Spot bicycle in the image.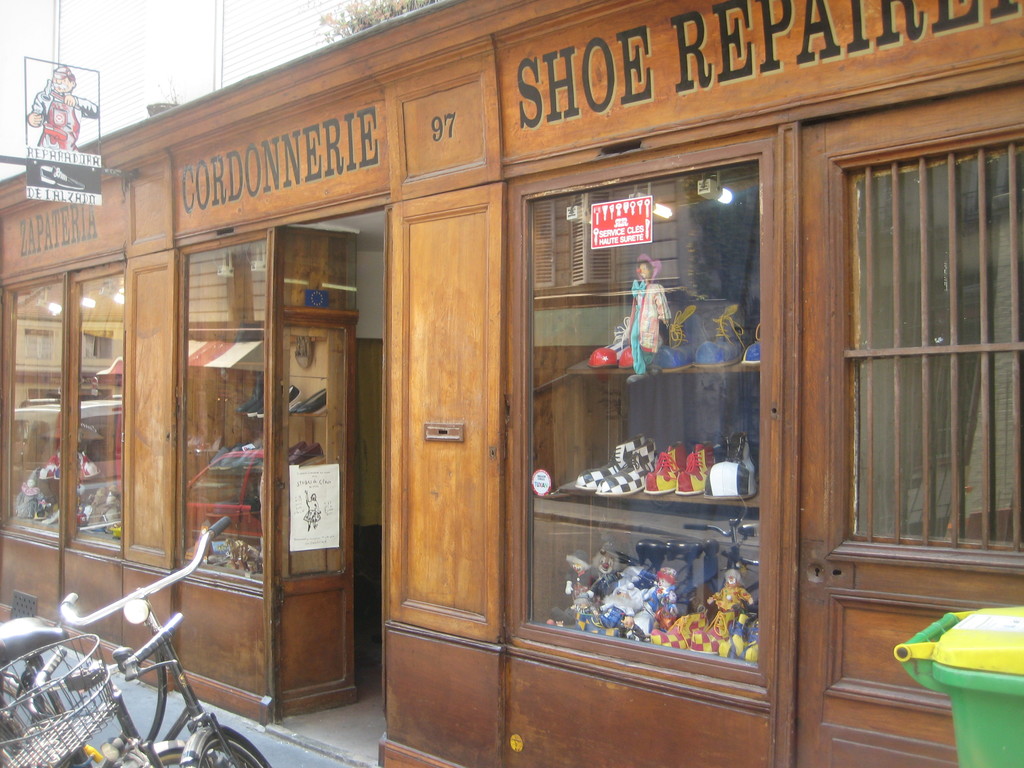
bicycle found at [0,515,271,767].
